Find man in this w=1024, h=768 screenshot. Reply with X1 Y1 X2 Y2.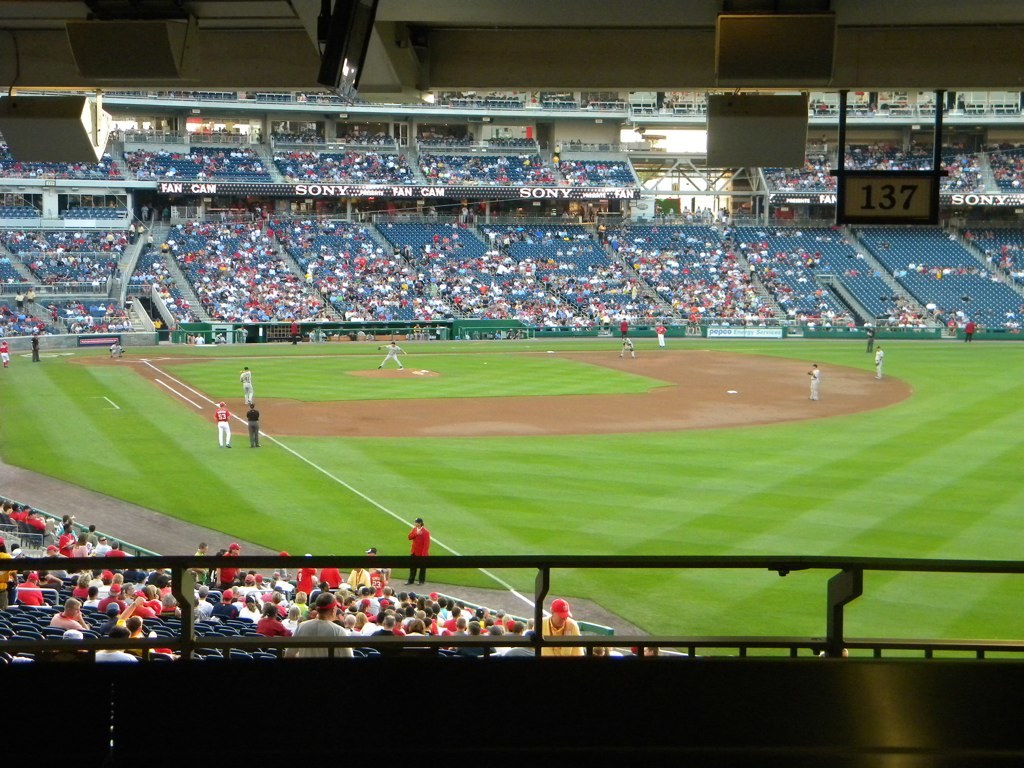
0 340 12 365.
